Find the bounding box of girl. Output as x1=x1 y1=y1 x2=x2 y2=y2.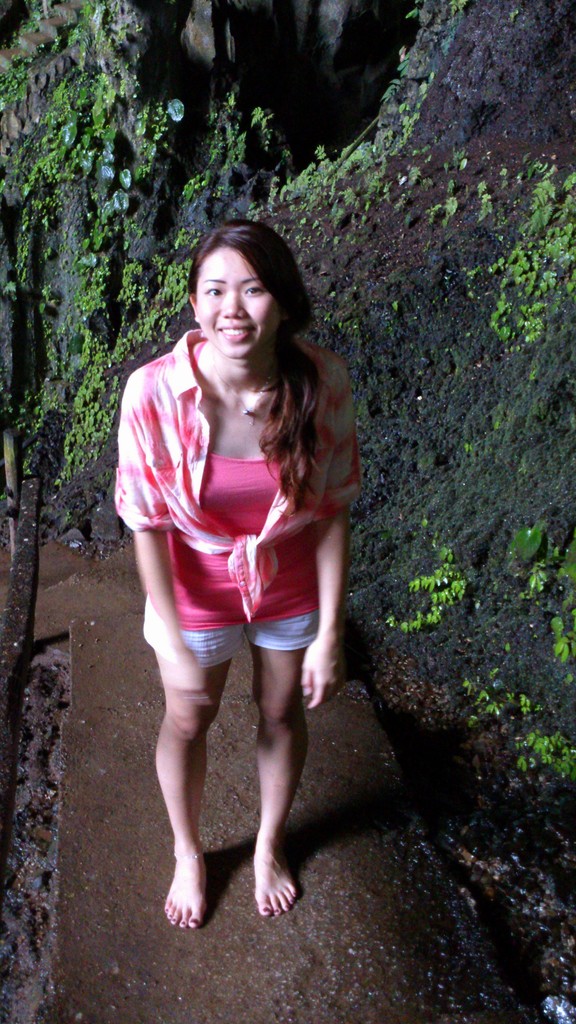
x1=109 y1=228 x2=361 y2=929.
